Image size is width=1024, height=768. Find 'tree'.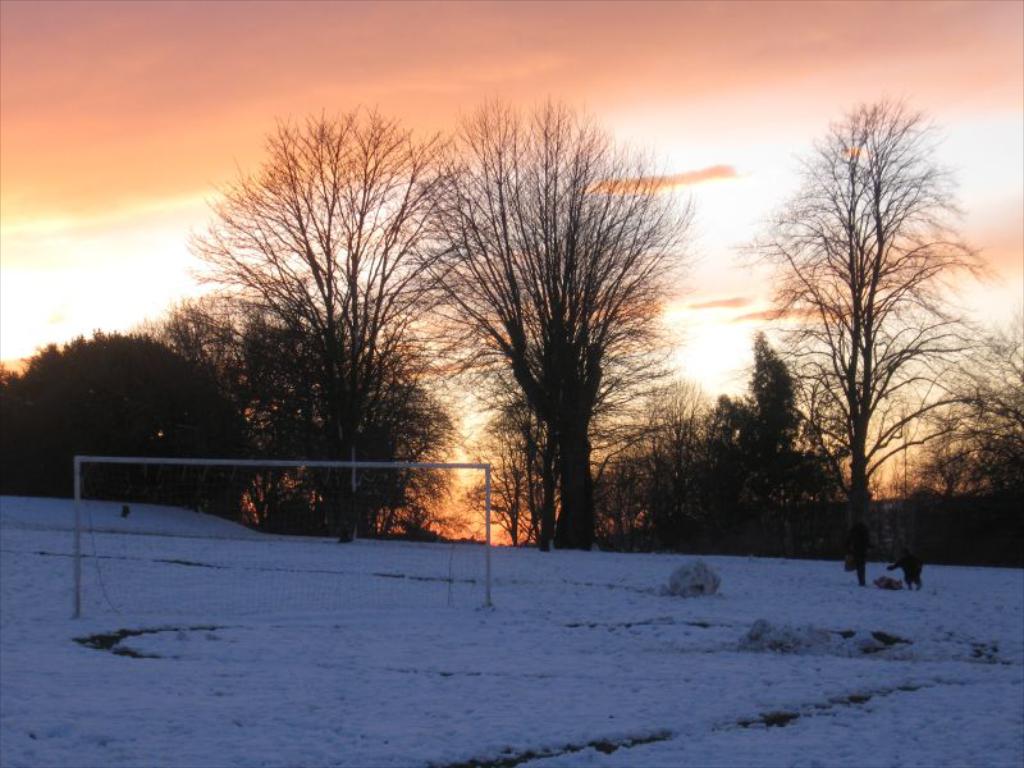
{"left": 686, "top": 335, "right": 836, "bottom": 581}.
